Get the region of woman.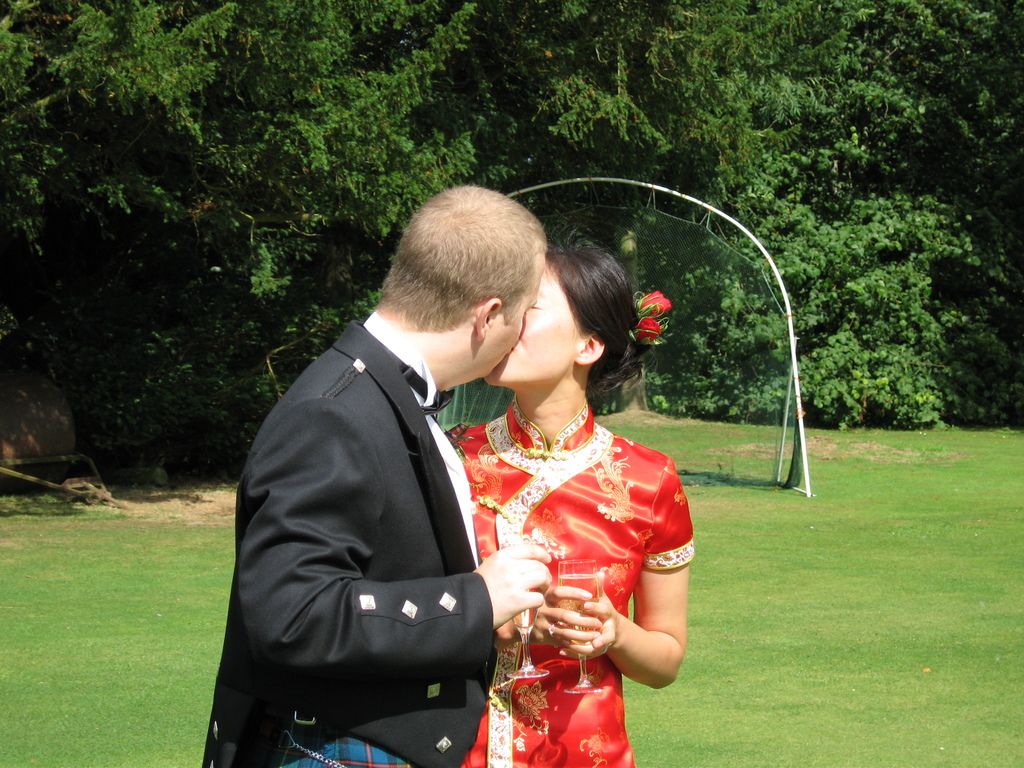
x1=456, y1=236, x2=689, y2=754.
